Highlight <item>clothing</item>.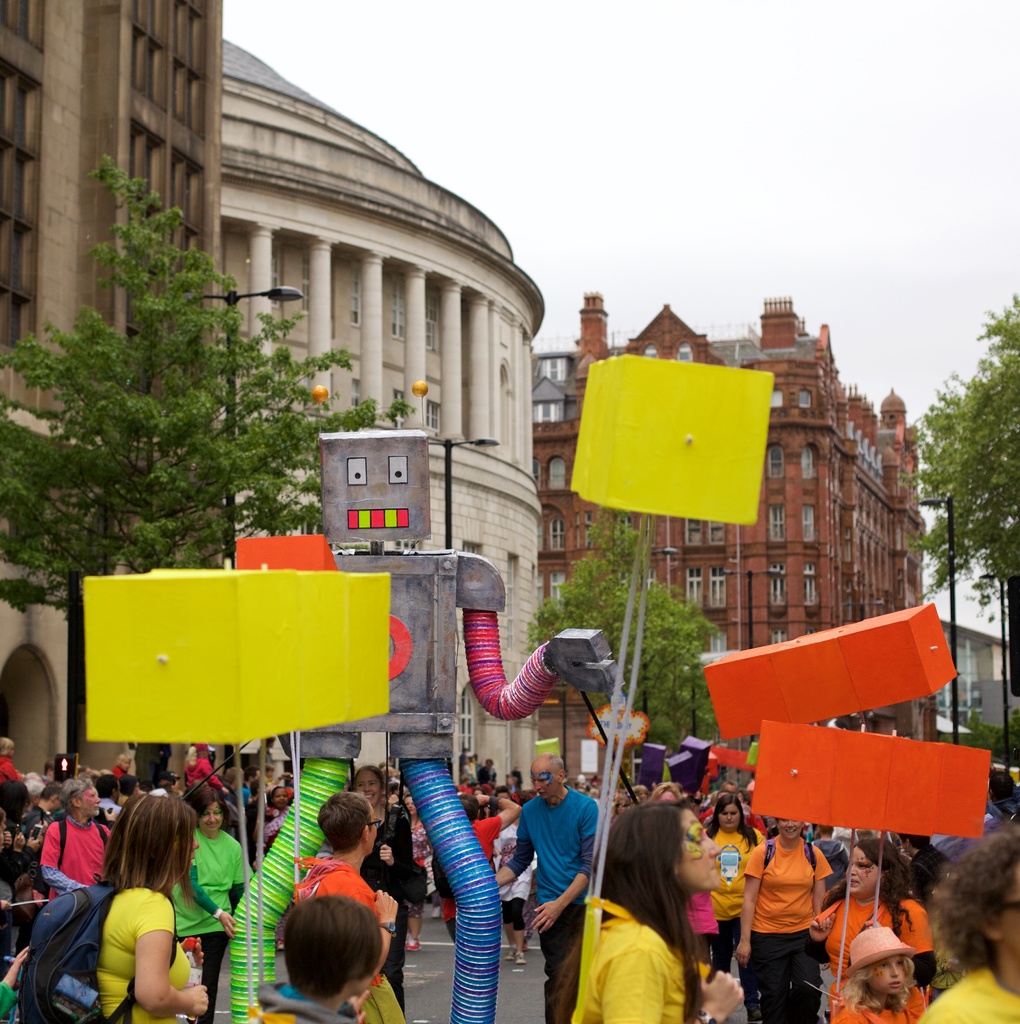
Highlighted region: crop(178, 829, 243, 944).
